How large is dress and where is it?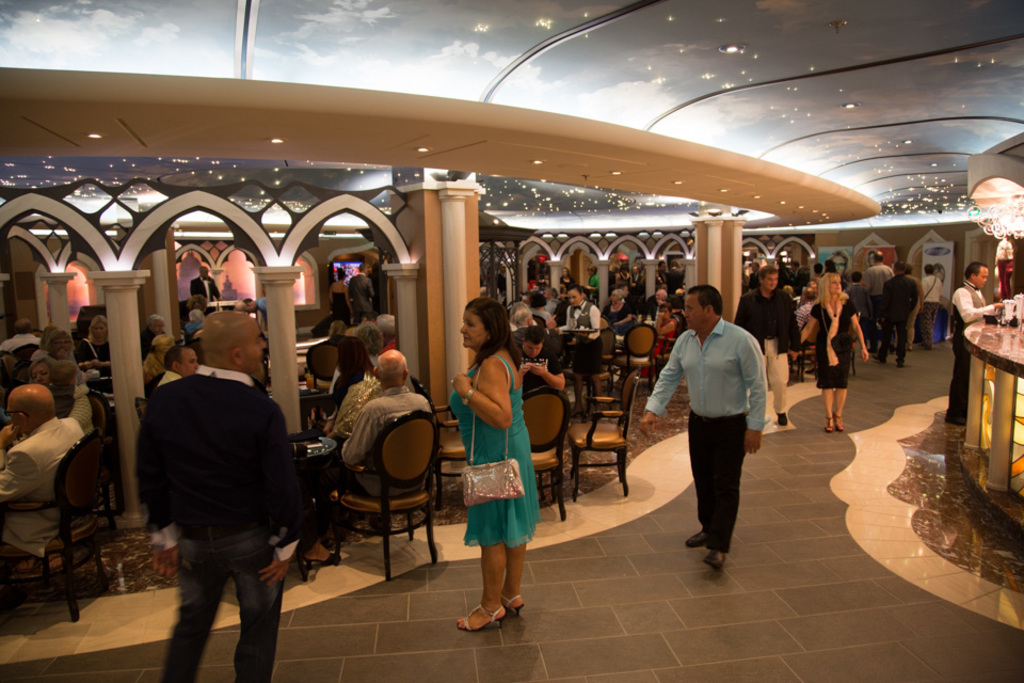
Bounding box: x1=450 y1=355 x2=541 y2=546.
